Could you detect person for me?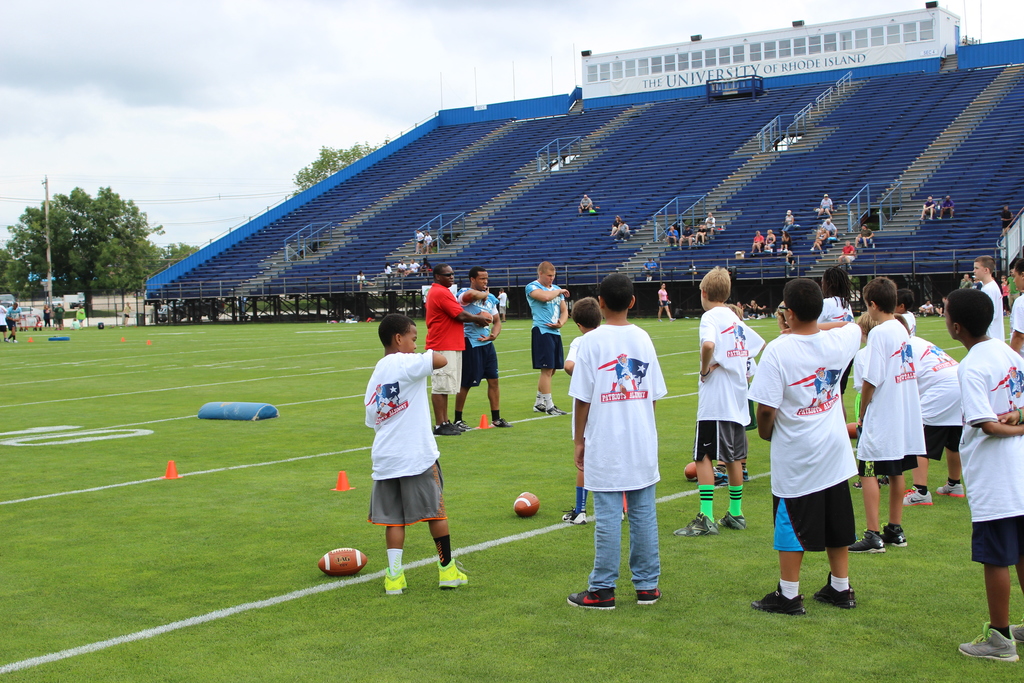
Detection result: (564,272,669,609).
